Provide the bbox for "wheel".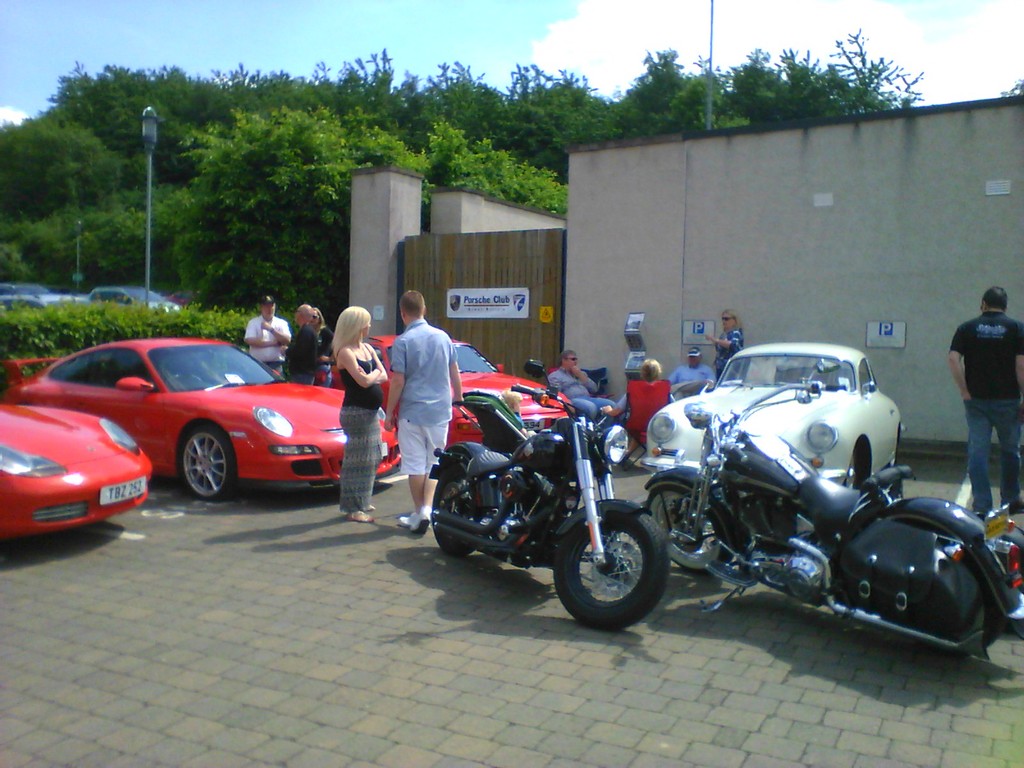
l=845, t=450, r=867, b=497.
